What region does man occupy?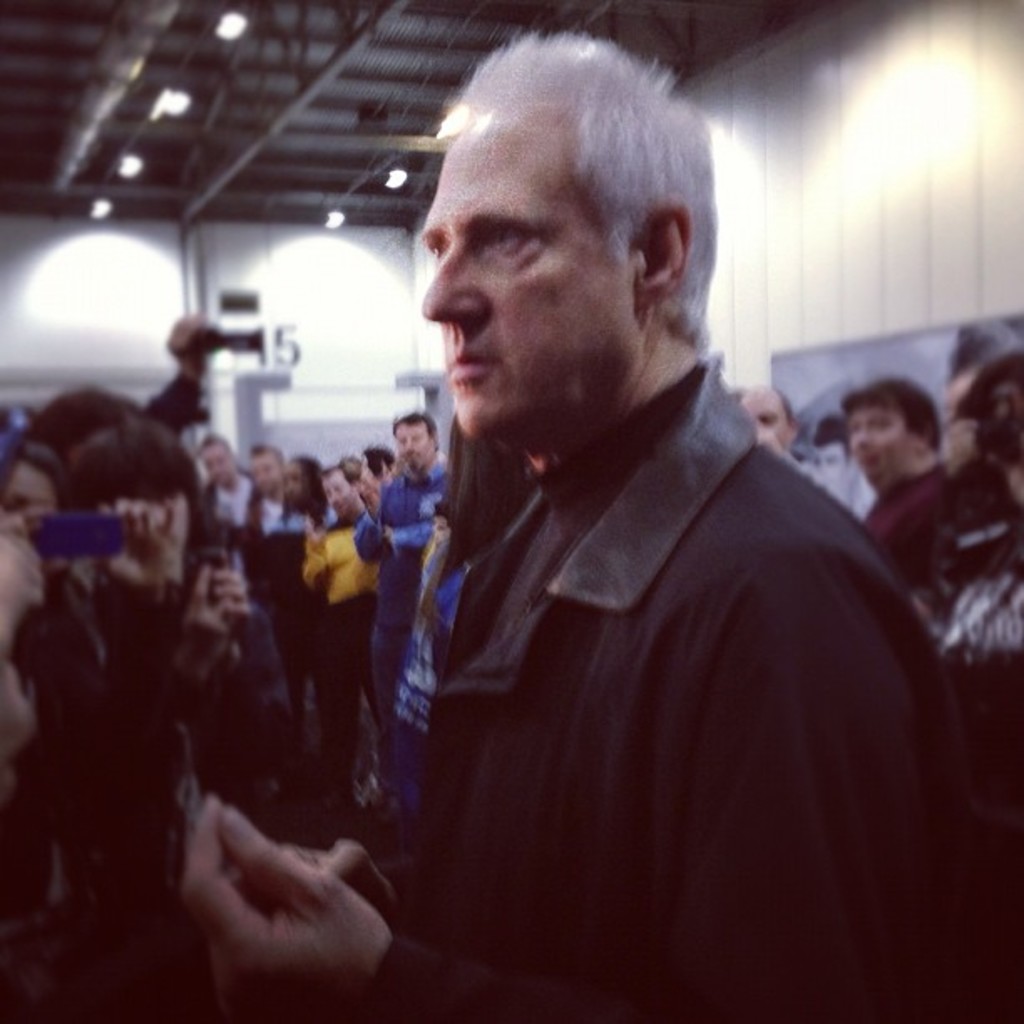
<region>835, 370, 982, 624</region>.
